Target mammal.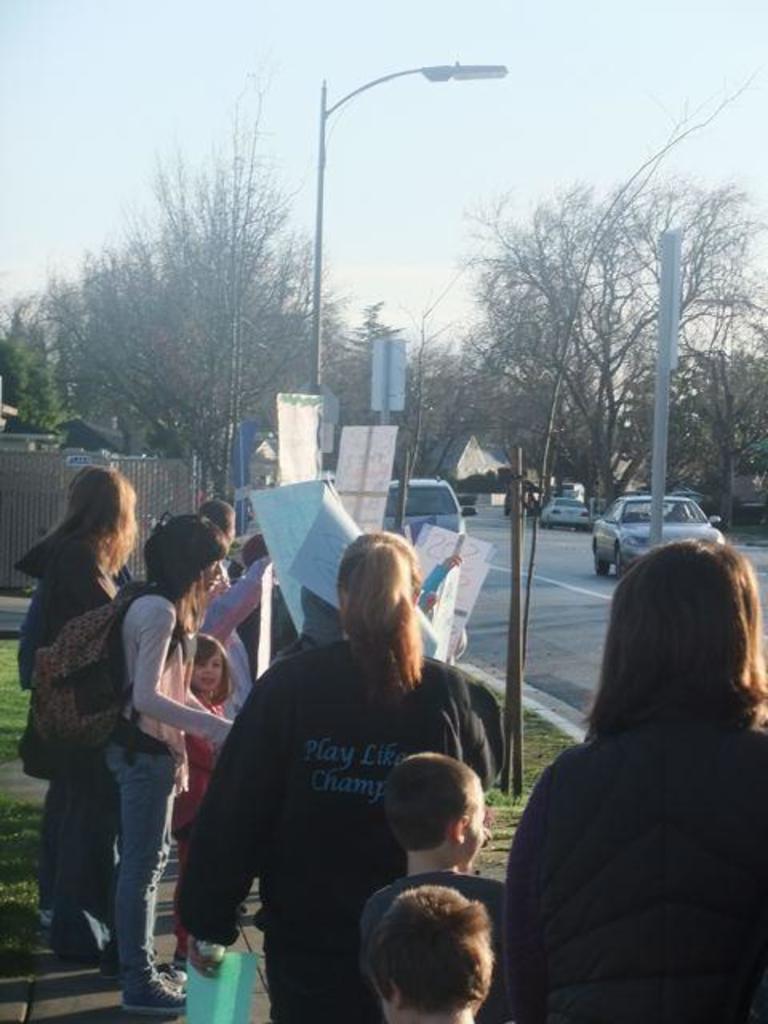
Target region: l=18, t=469, r=131, b=963.
